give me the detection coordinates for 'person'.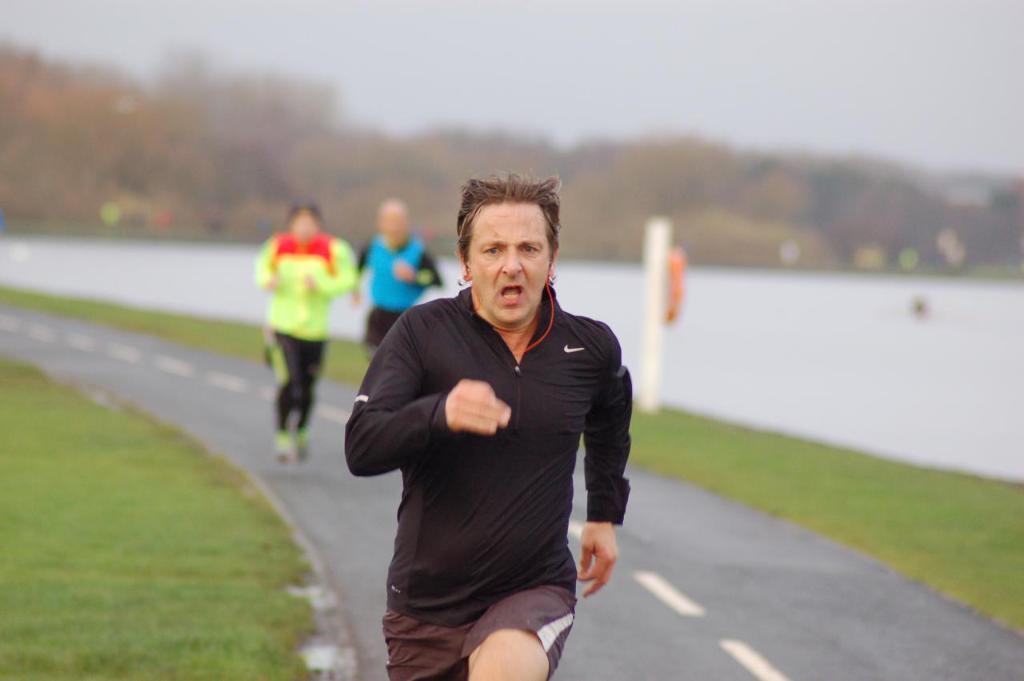
(left=255, top=198, right=353, bottom=459).
